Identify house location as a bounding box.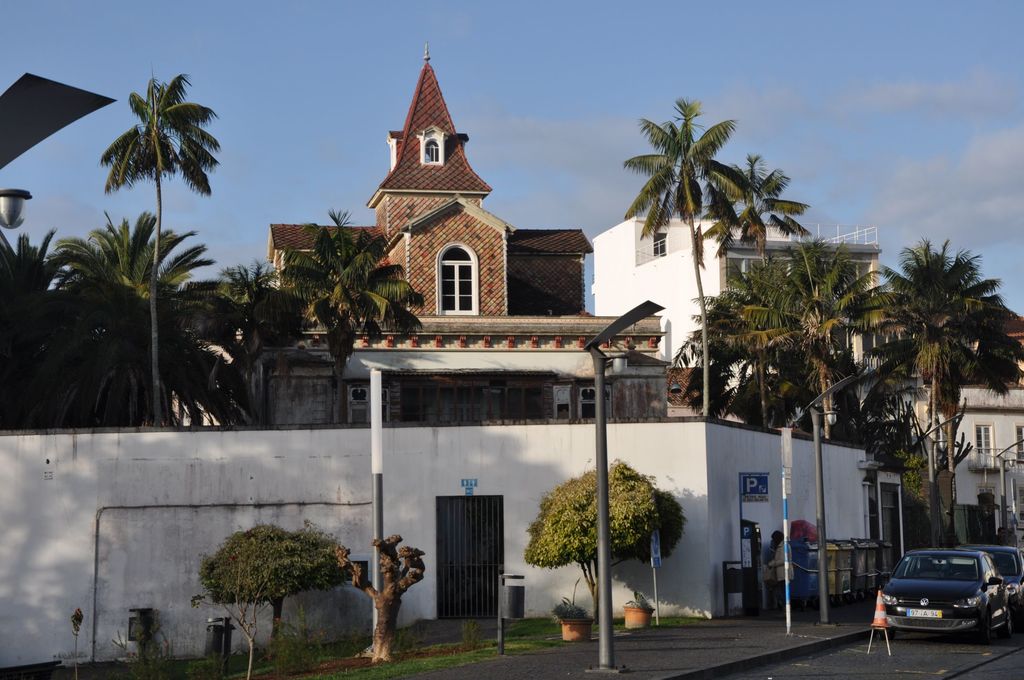
box=[589, 209, 893, 436].
